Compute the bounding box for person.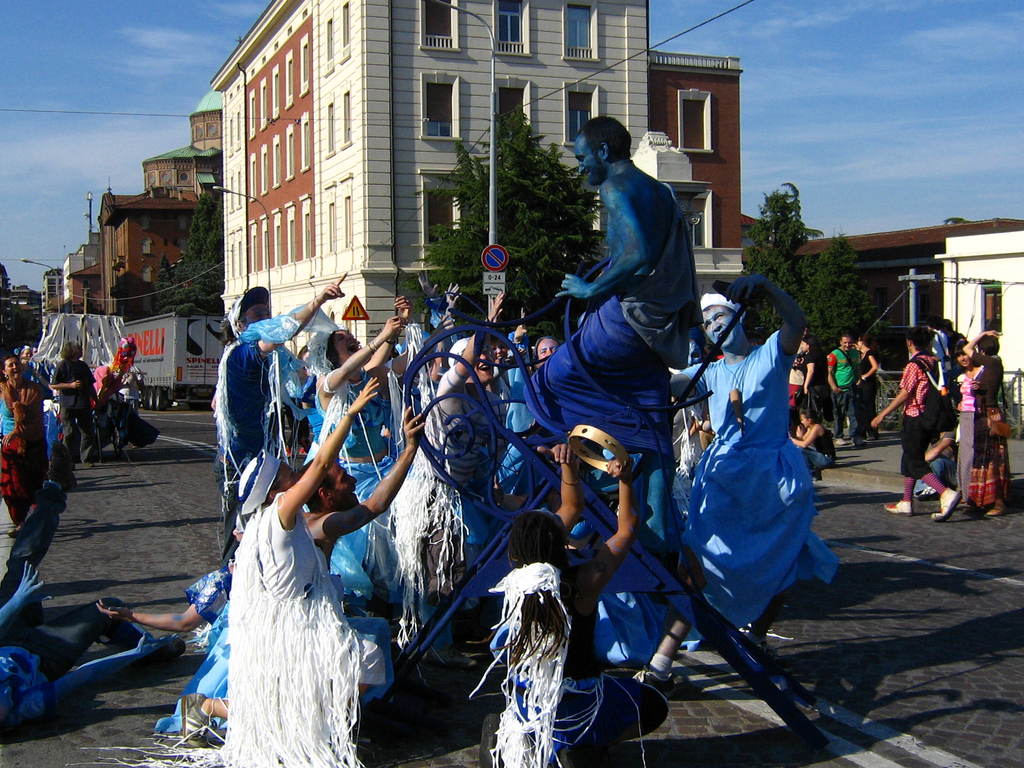
crop(0, 561, 172, 729).
